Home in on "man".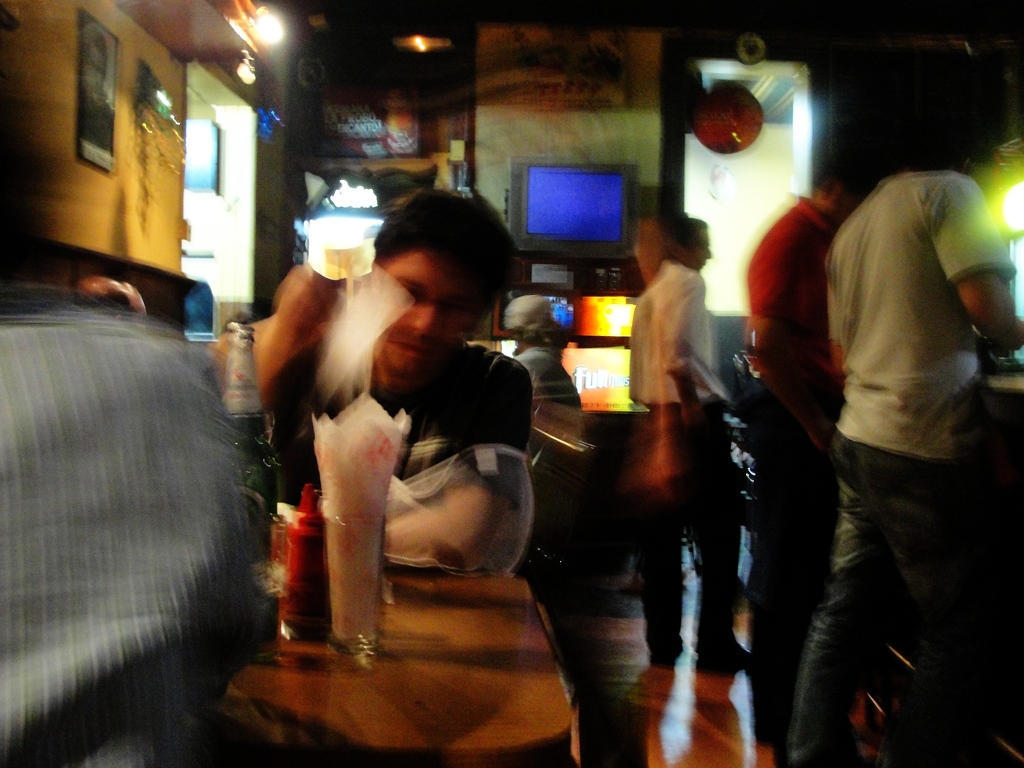
Homed in at crop(513, 296, 582, 412).
